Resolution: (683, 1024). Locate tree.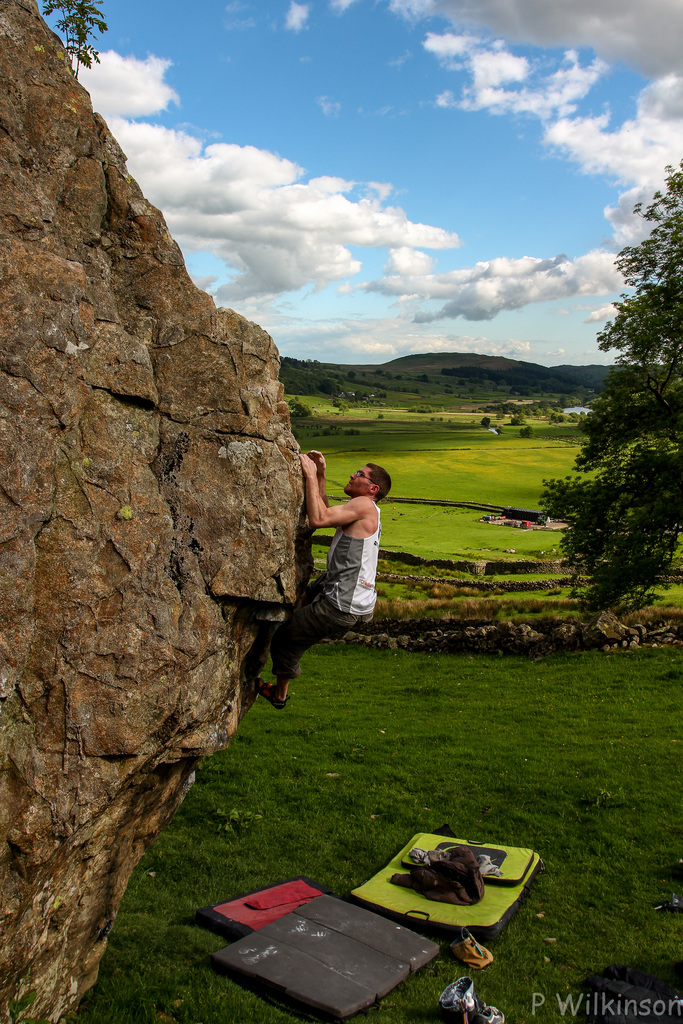
{"left": 455, "top": 376, "right": 467, "bottom": 385}.
